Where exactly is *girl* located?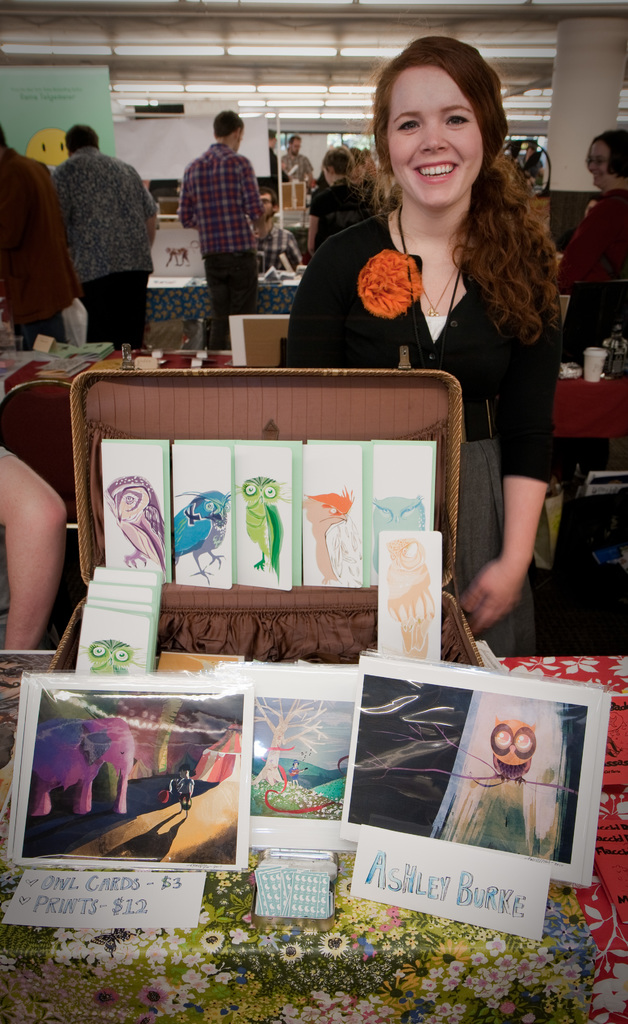
Its bounding box is left=278, top=31, right=563, bottom=662.
